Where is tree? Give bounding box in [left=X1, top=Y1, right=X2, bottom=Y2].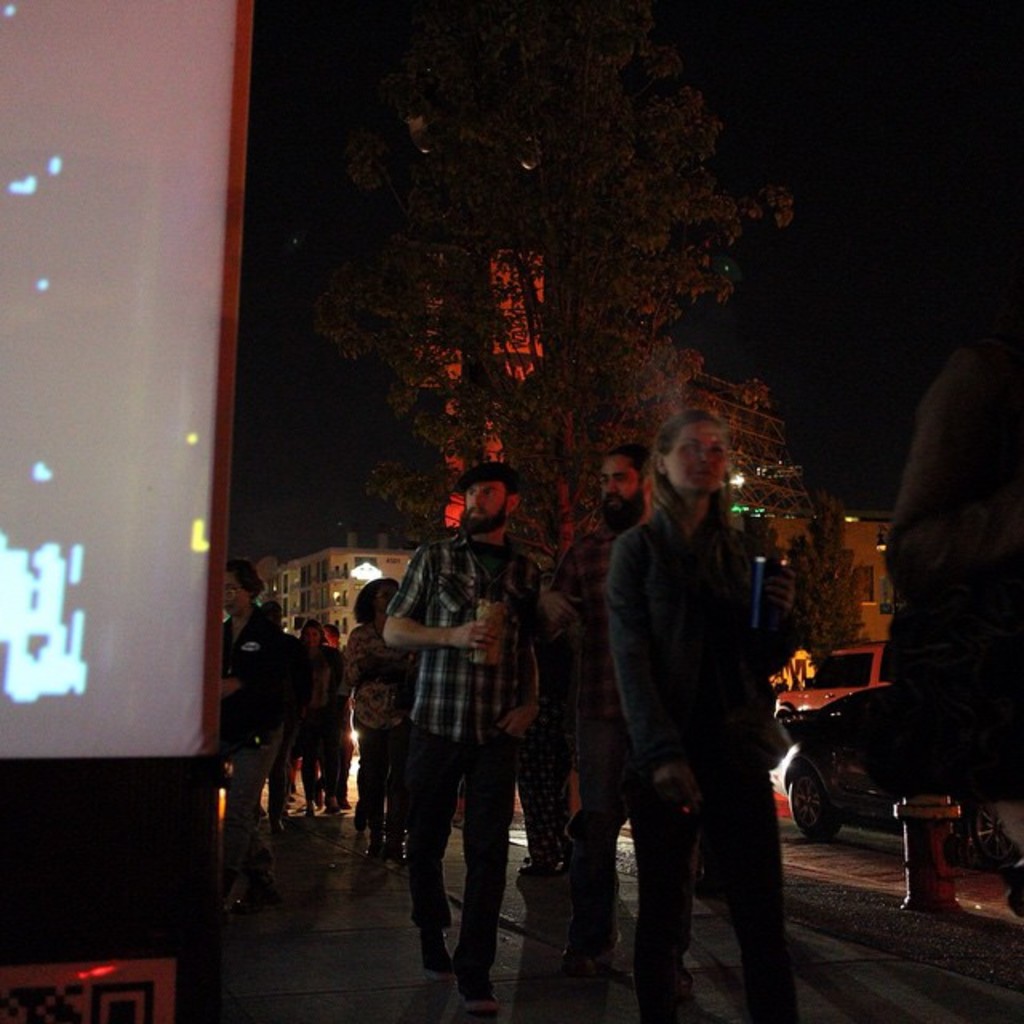
[left=318, top=0, right=795, bottom=578].
